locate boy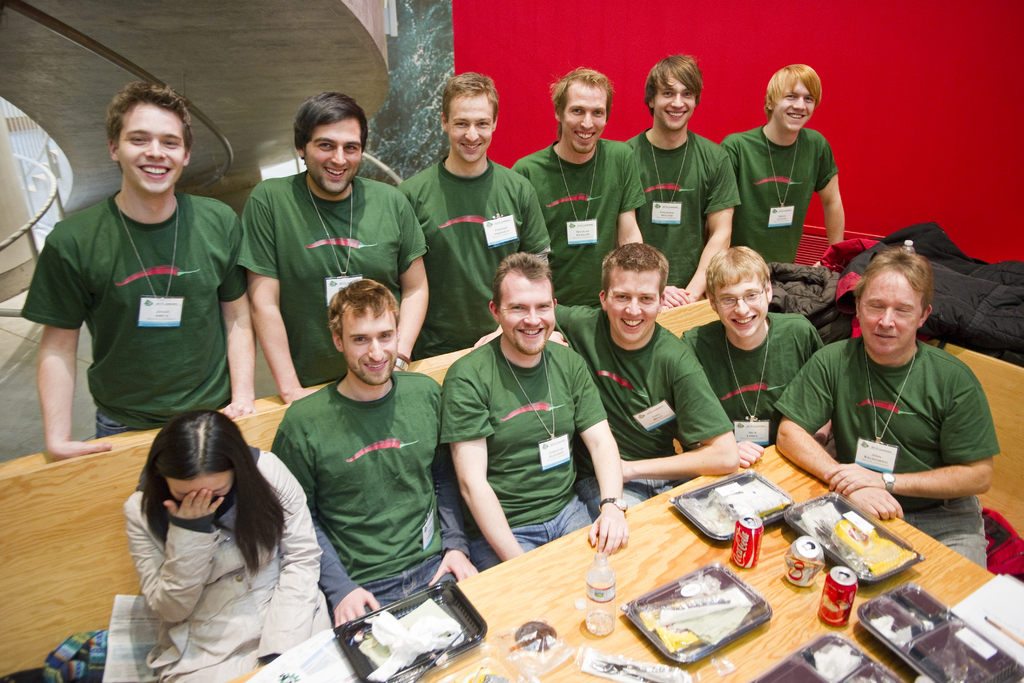
<region>14, 80, 253, 452</region>
